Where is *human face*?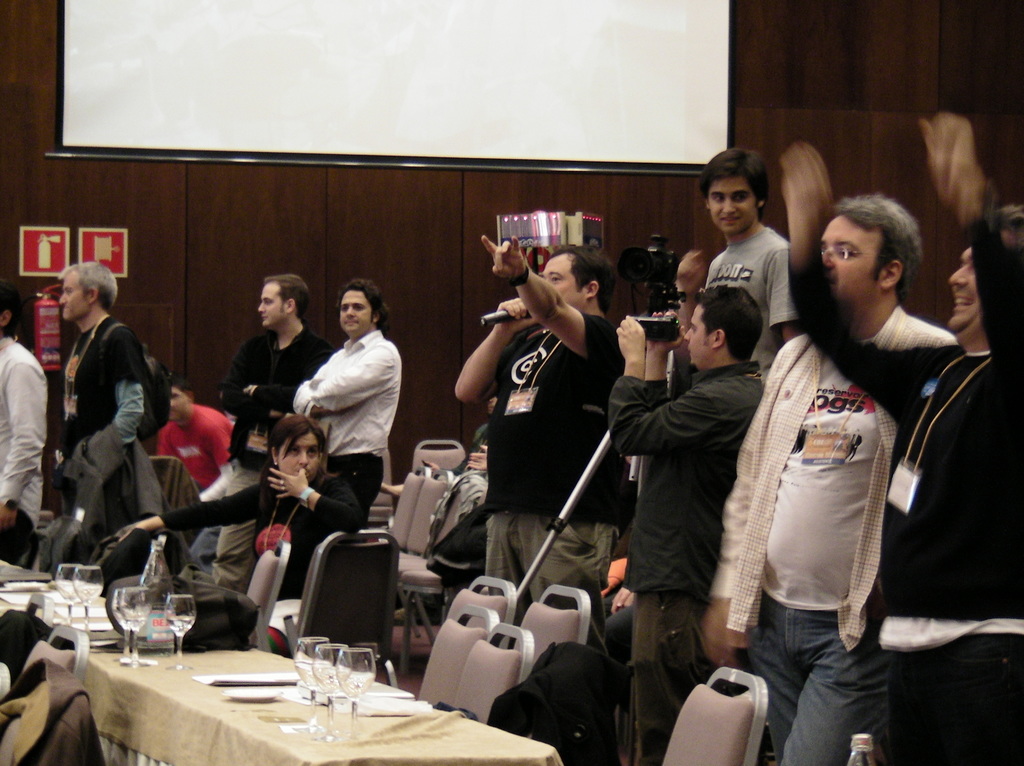
x1=538 y1=250 x2=586 y2=312.
